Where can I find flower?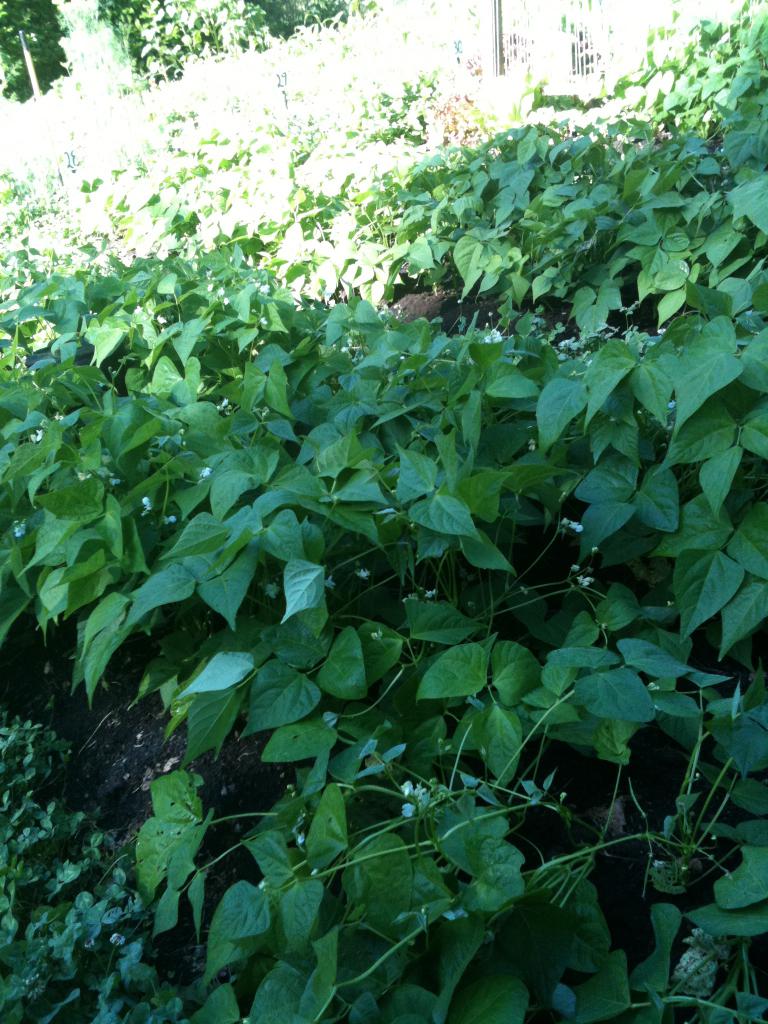
You can find it at select_region(415, 785, 435, 813).
